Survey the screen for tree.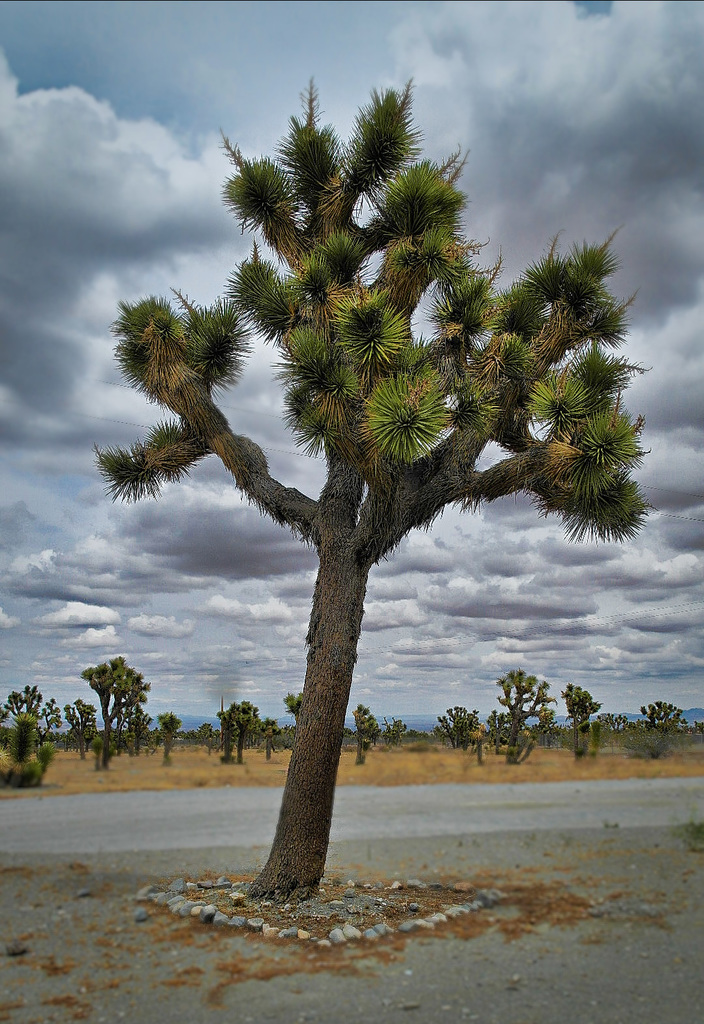
Survey found: 432:702:481:749.
